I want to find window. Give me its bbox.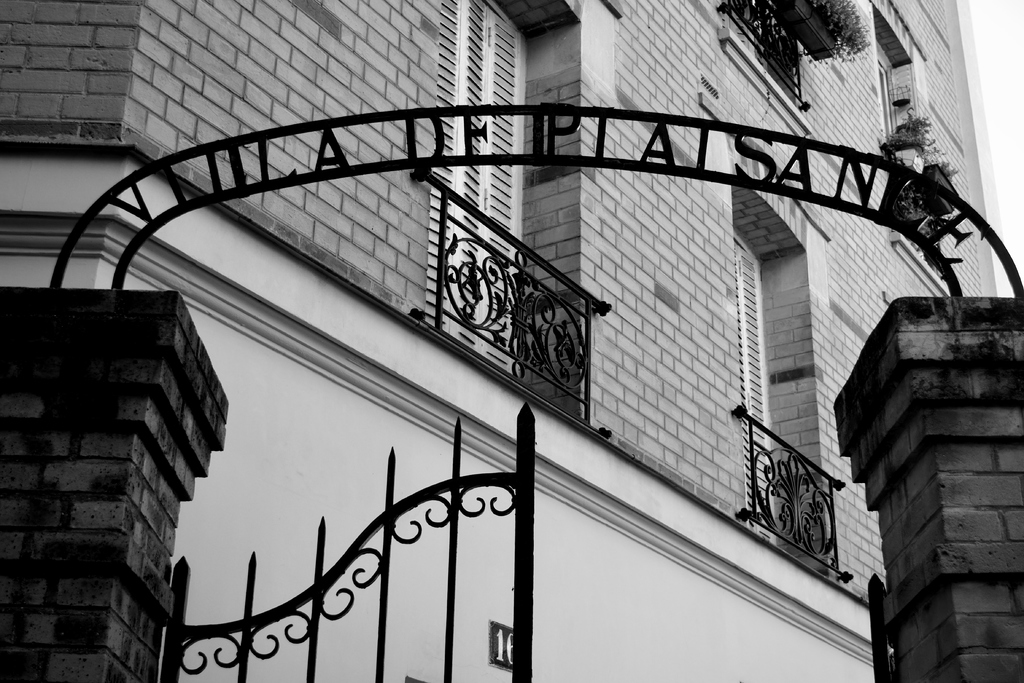
box(436, 0, 534, 372).
